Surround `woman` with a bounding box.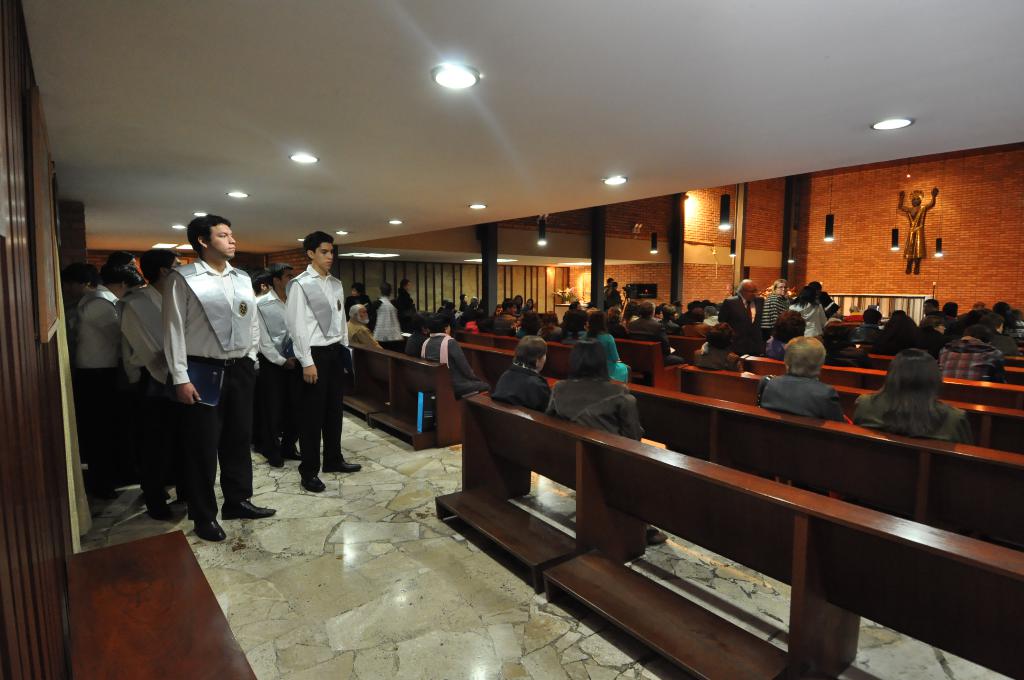
<region>491, 336, 554, 413</region>.
